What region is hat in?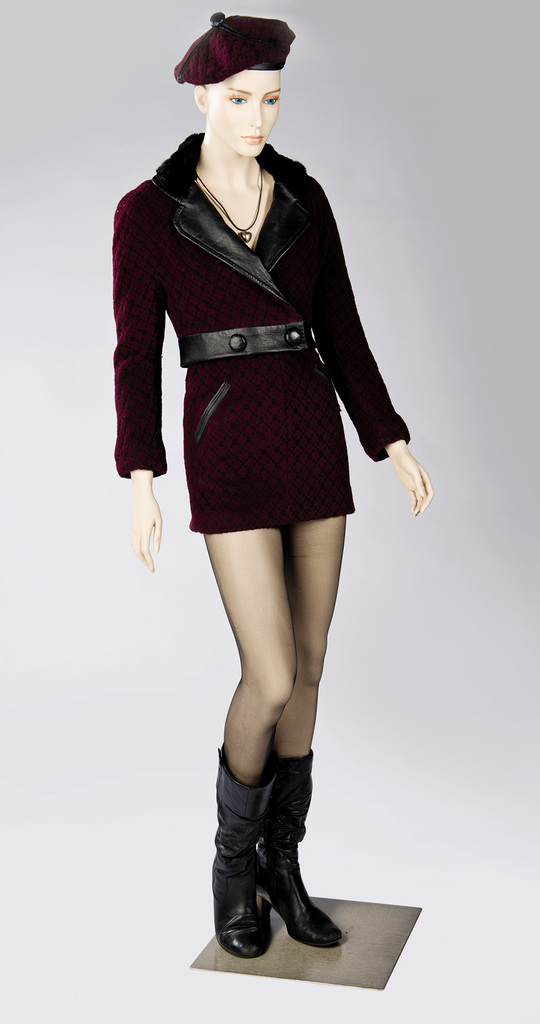
(171, 9, 298, 86).
